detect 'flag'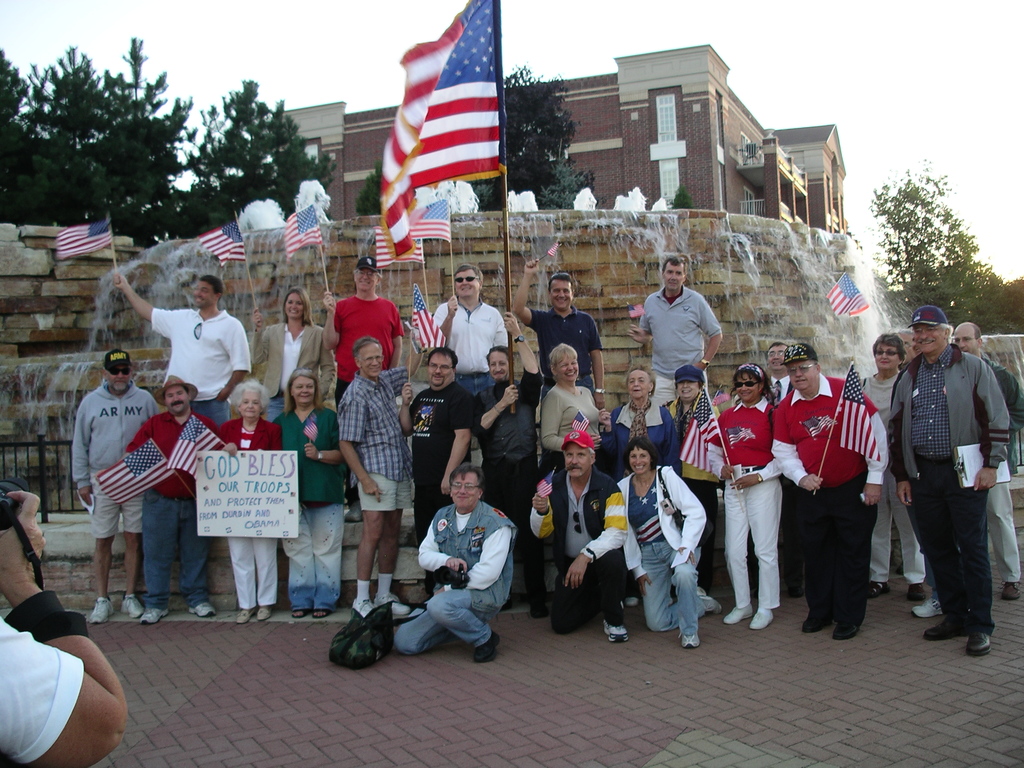
pyautogui.locateOnScreen(97, 440, 168, 504)
